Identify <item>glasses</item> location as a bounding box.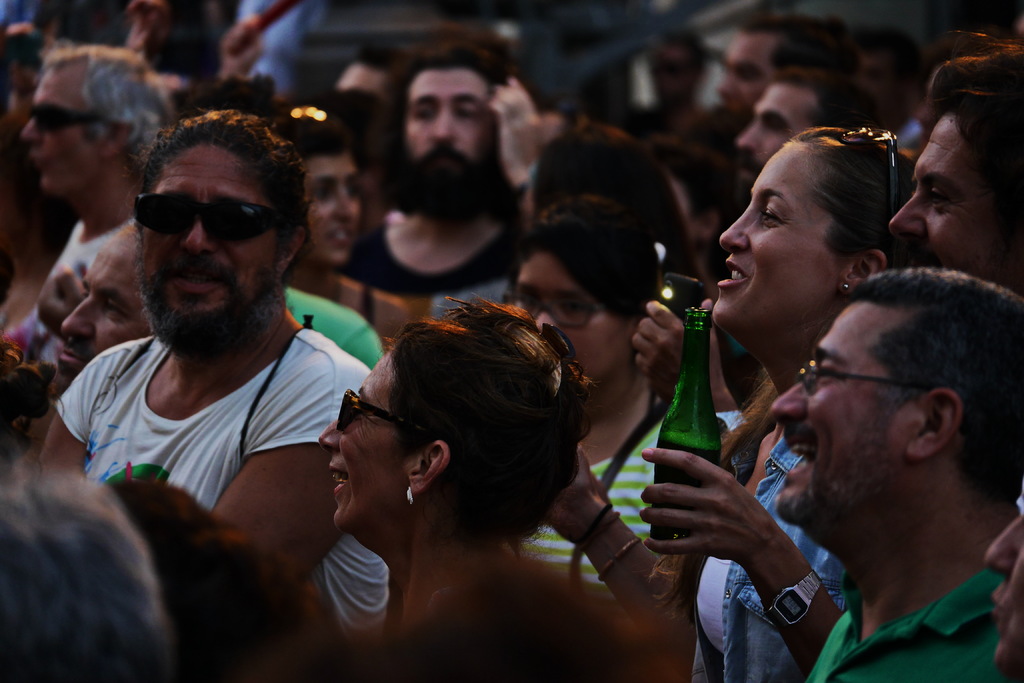
bbox(22, 92, 121, 140).
